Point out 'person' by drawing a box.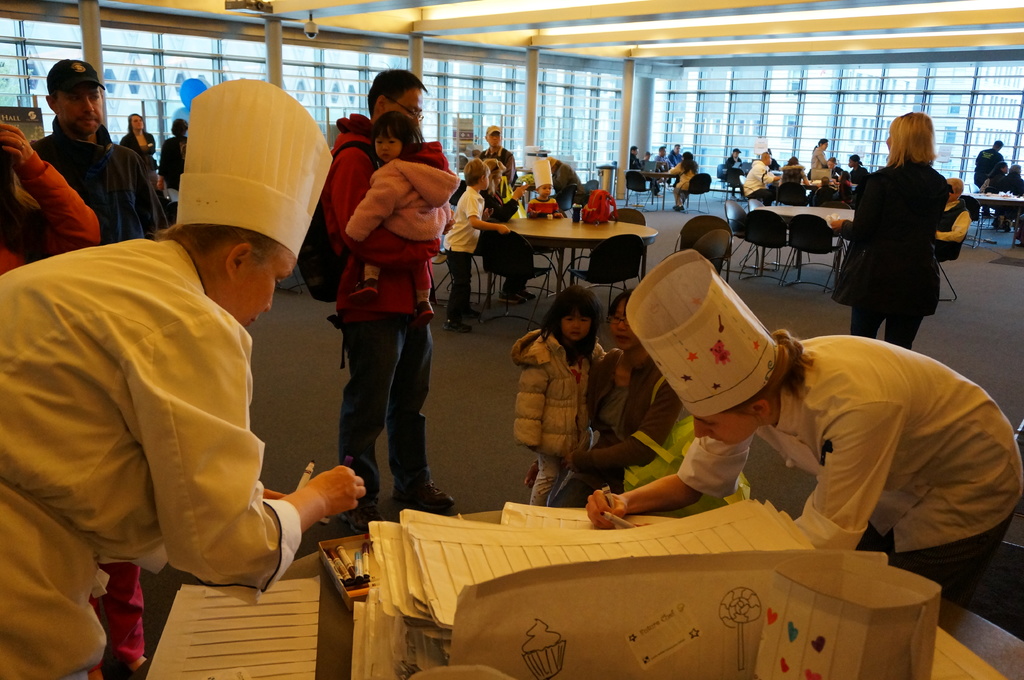
[left=828, top=109, right=946, bottom=352].
